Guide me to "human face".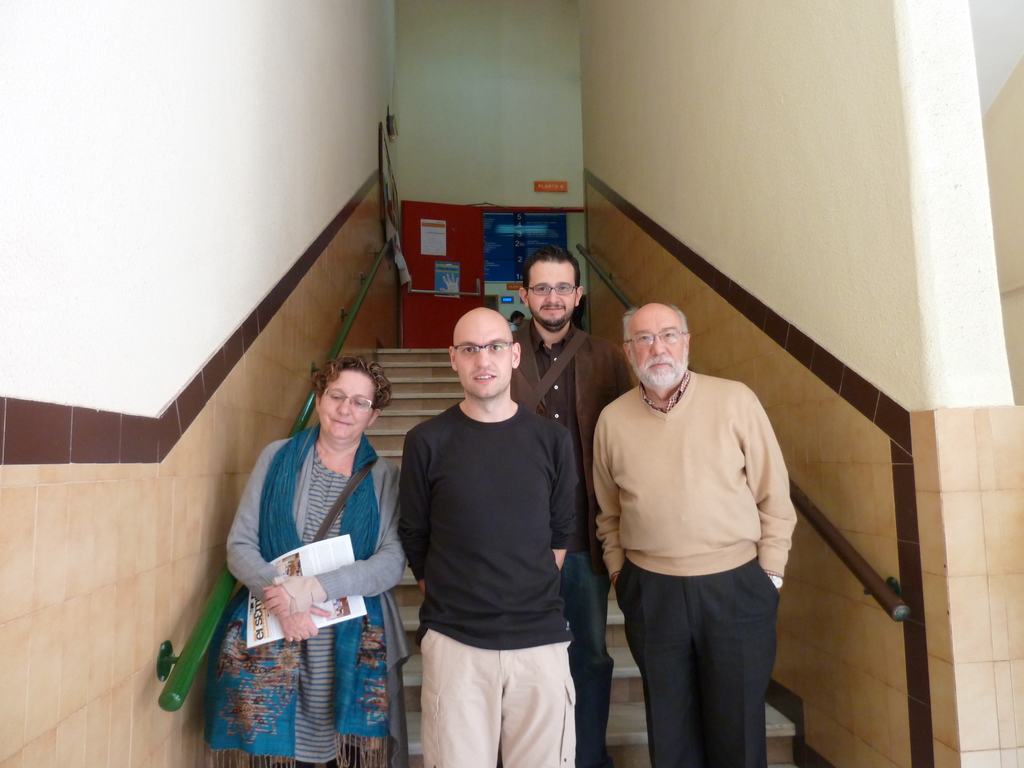
Guidance: select_region(631, 314, 687, 365).
